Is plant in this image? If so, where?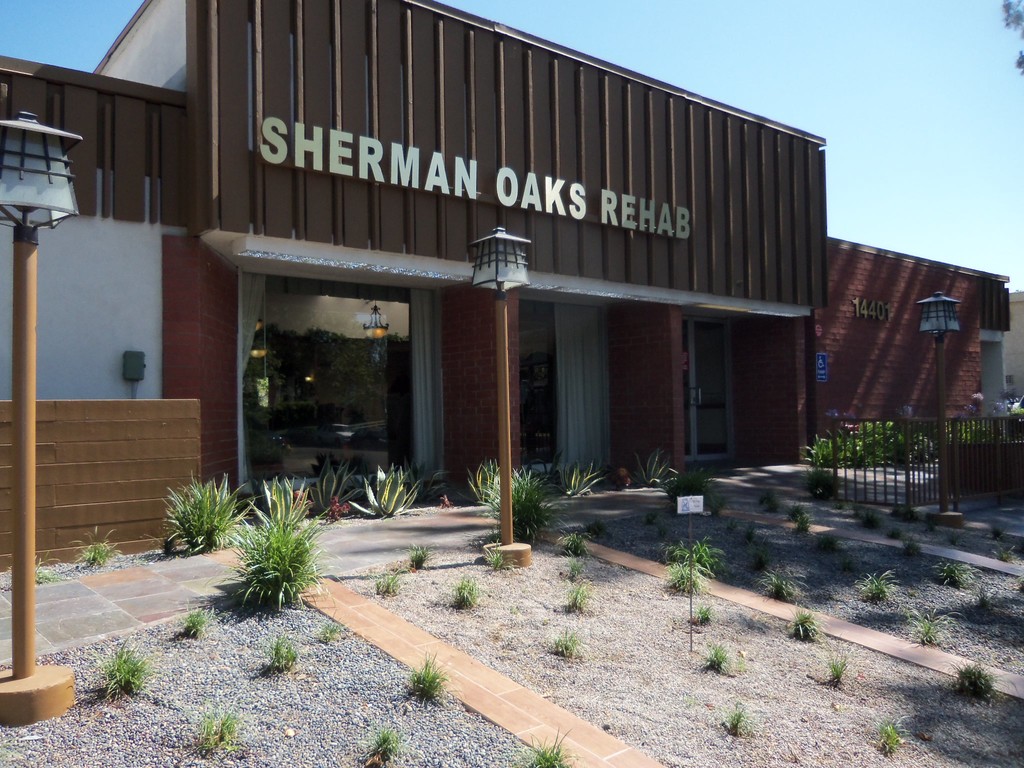
Yes, at bbox=(96, 634, 153, 697).
